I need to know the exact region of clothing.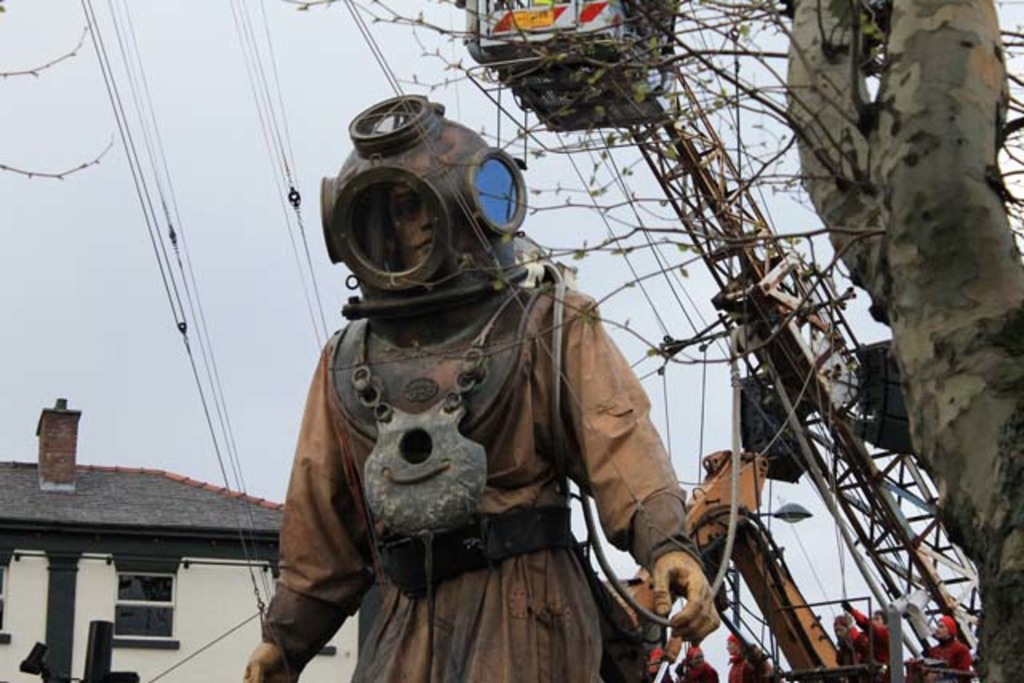
Region: box=[261, 272, 710, 681].
